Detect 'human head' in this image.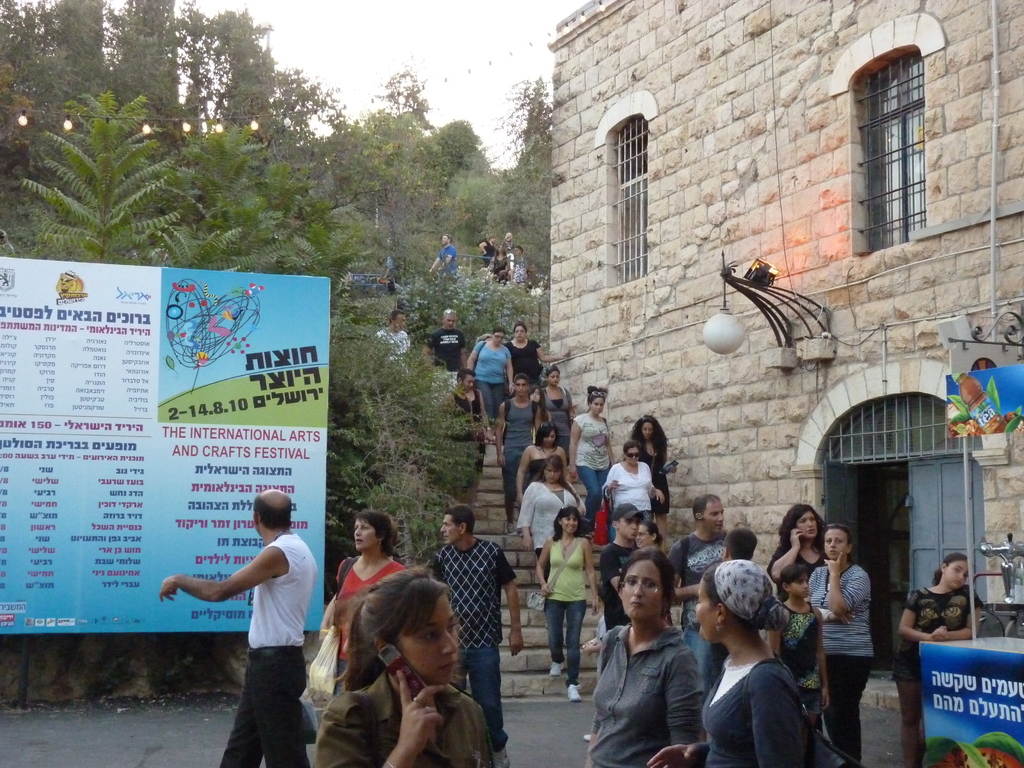
Detection: {"x1": 612, "y1": 503, "x2": 642, "y2": 540}.
